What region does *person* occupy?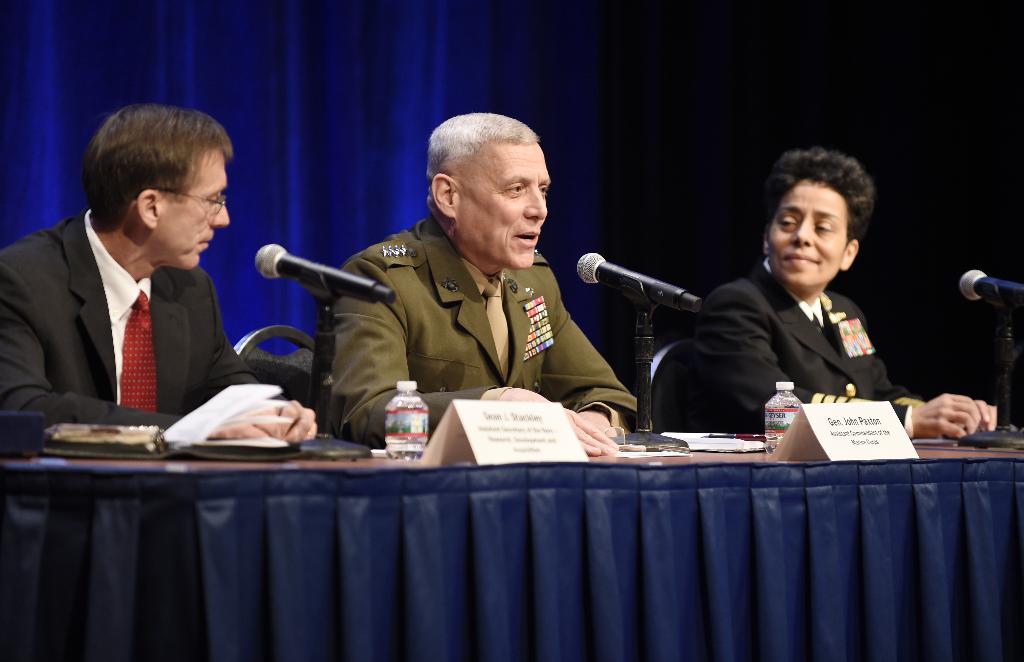
detection(293, 108, 644, 448).
